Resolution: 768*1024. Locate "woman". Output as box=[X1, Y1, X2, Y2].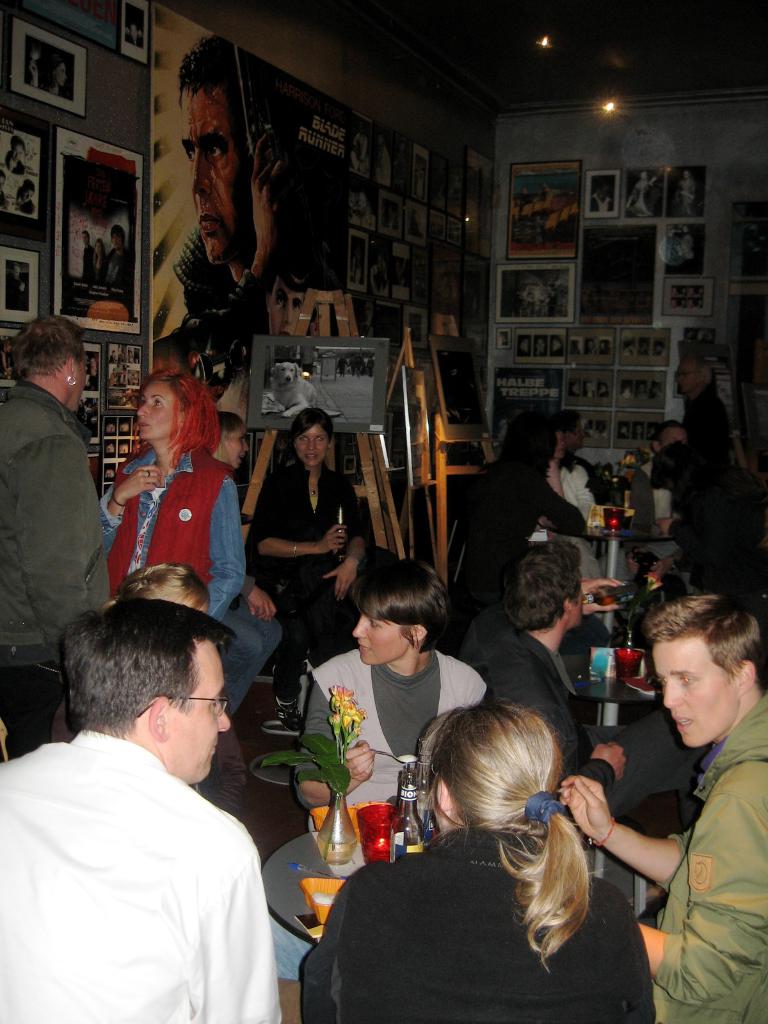
box=[50, 564, 249, 820].
